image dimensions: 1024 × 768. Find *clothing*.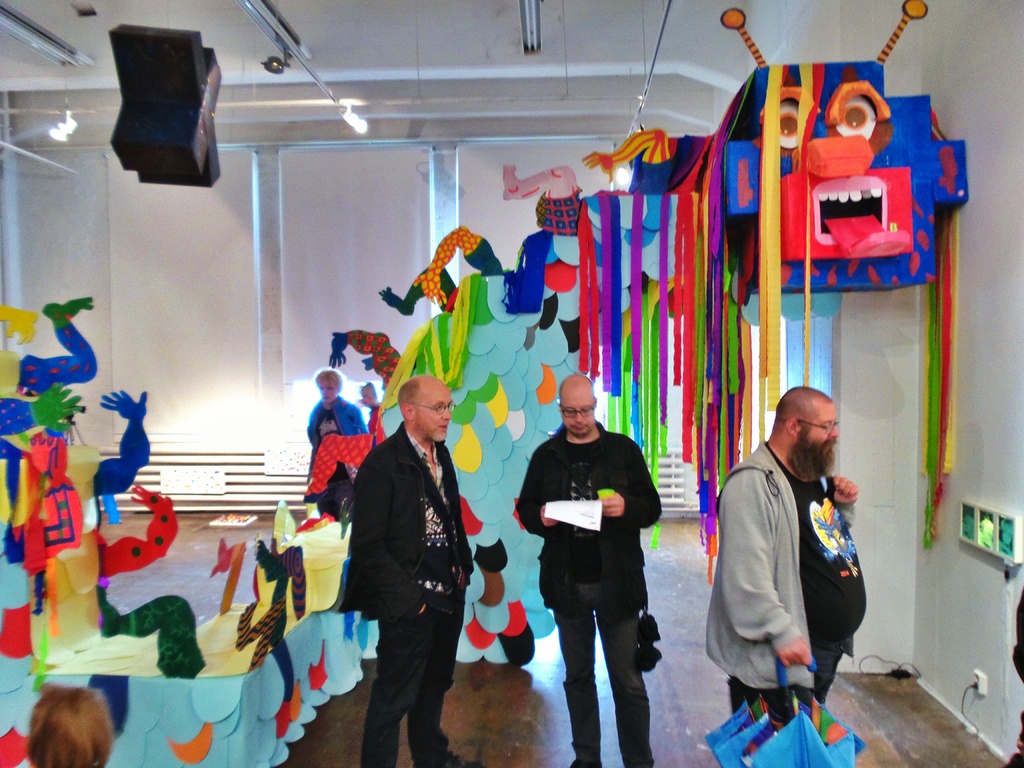
bbox=[310, 401, 369, 516].
